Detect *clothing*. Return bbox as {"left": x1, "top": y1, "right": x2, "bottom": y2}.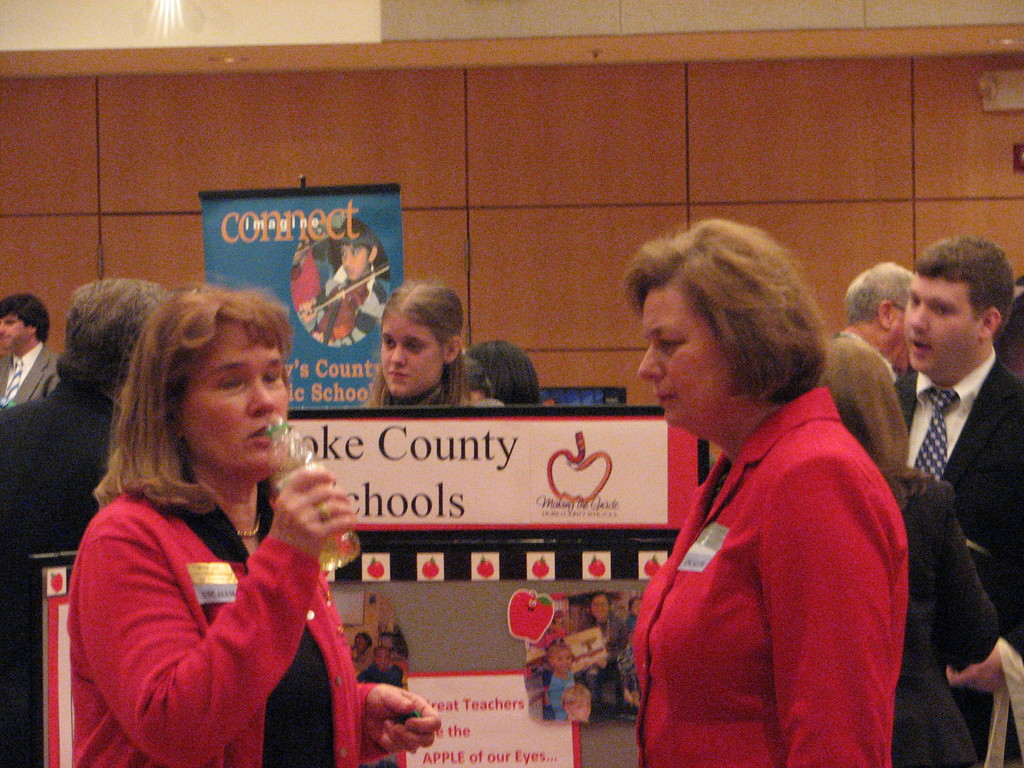
{"left": 0, "top": 335, "right": 61, "bottom": 409}.
